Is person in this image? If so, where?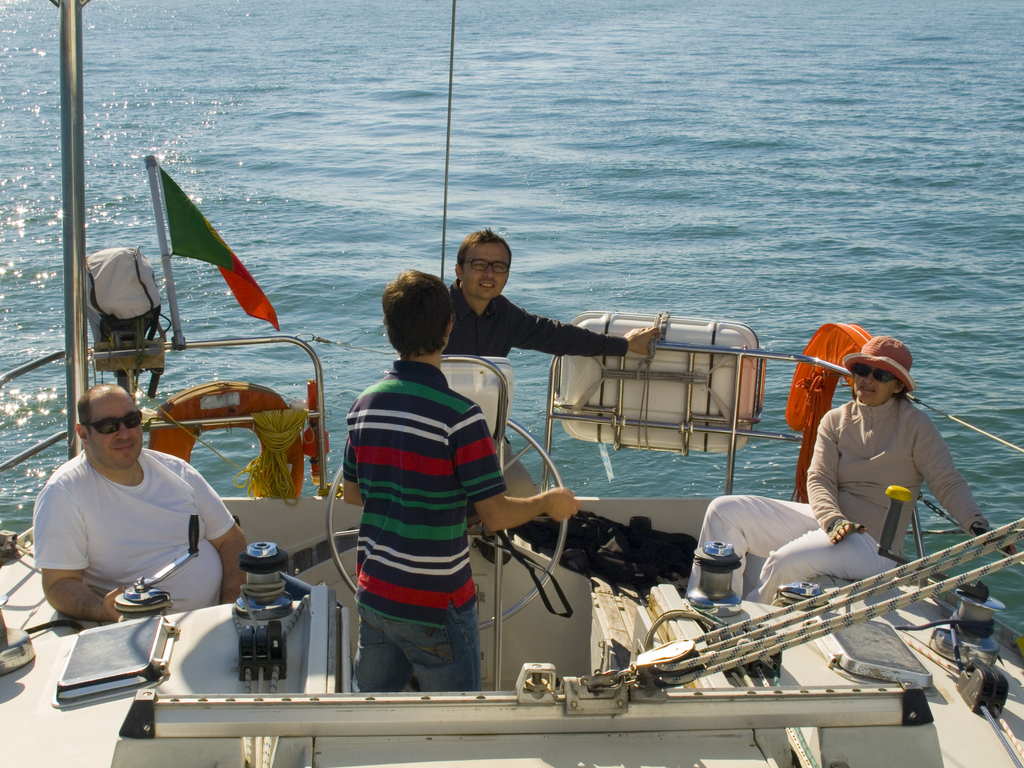
Yes, at <box>694,332,991,602</box>.
